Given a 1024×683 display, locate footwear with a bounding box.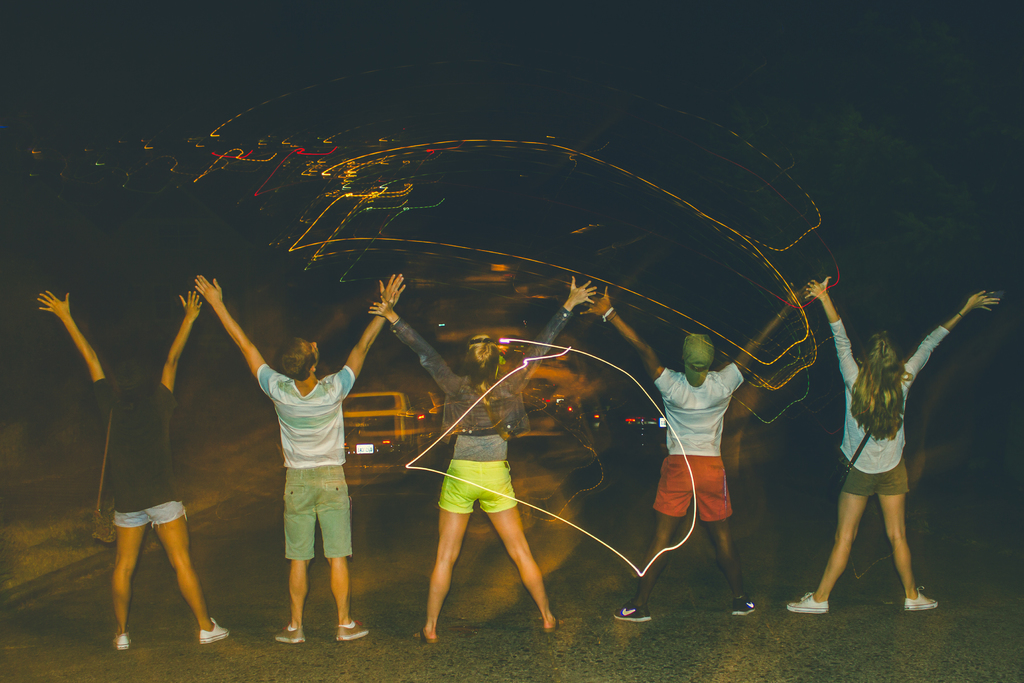
Located: {"left": 339, "top": 618, "right": 369, "bottom": 641}.
